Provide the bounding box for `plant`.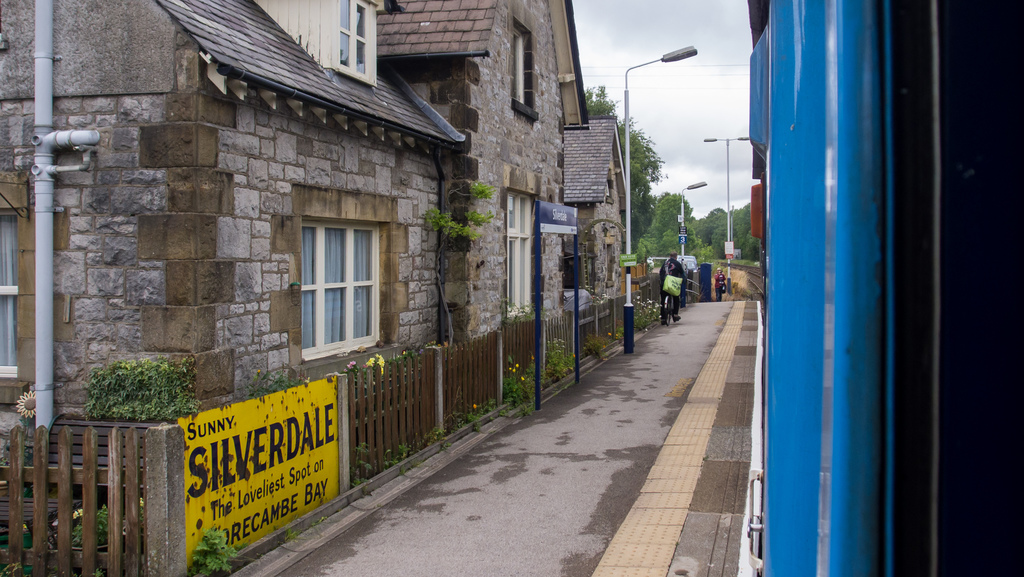
45 496 155 553.
